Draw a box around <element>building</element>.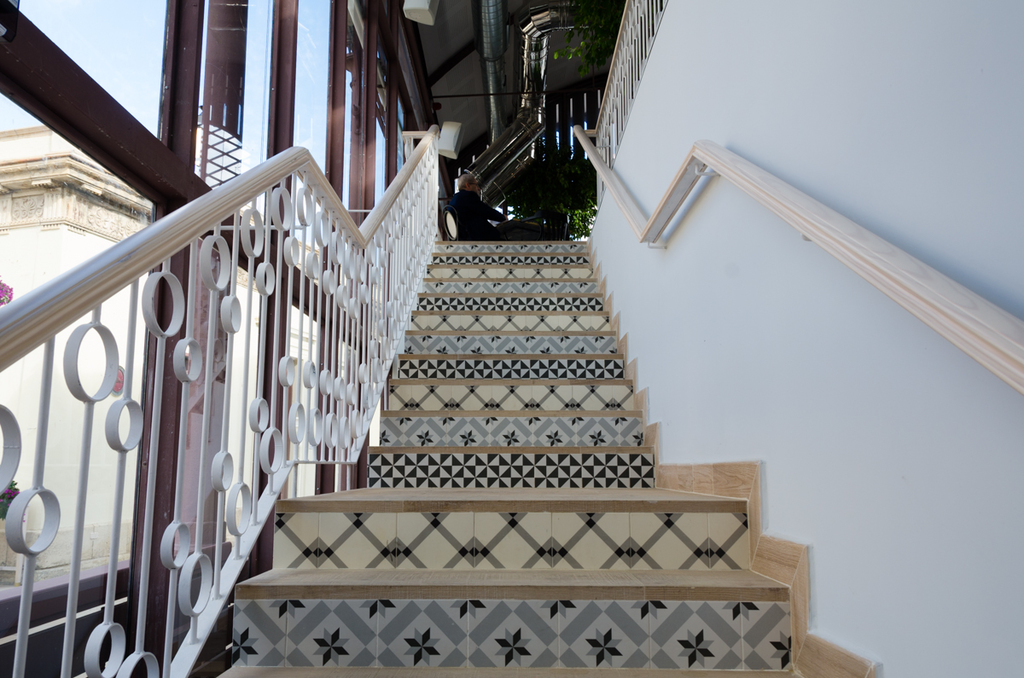
bbox(0, 0, 1023, 677).
